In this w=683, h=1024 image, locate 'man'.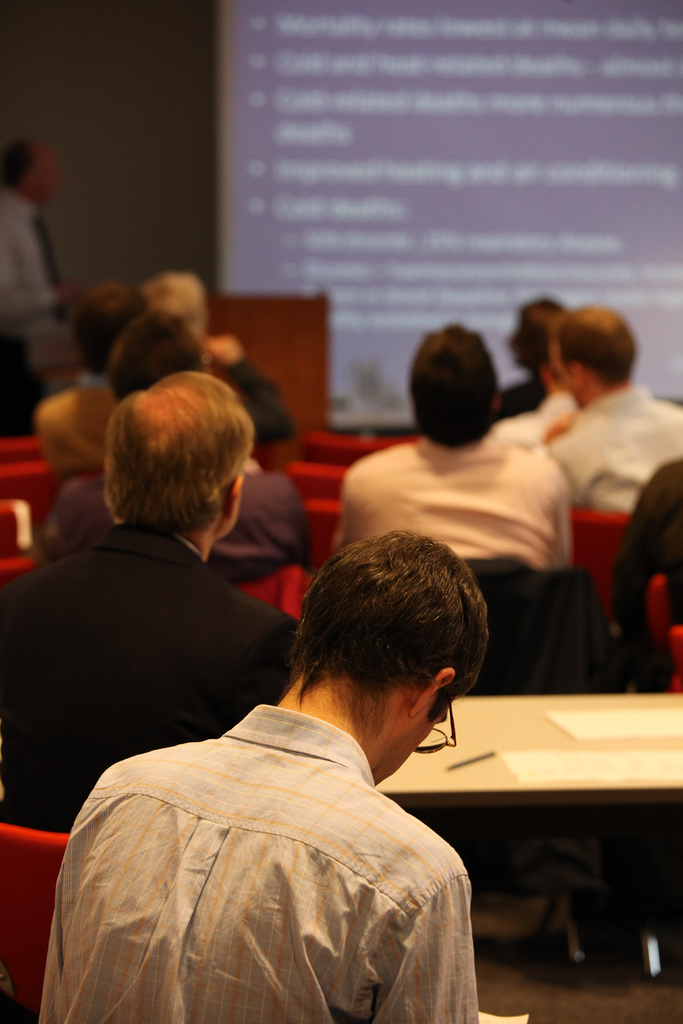
Bounding box: (x1=0, y1=367, x2=299, y2=854).
